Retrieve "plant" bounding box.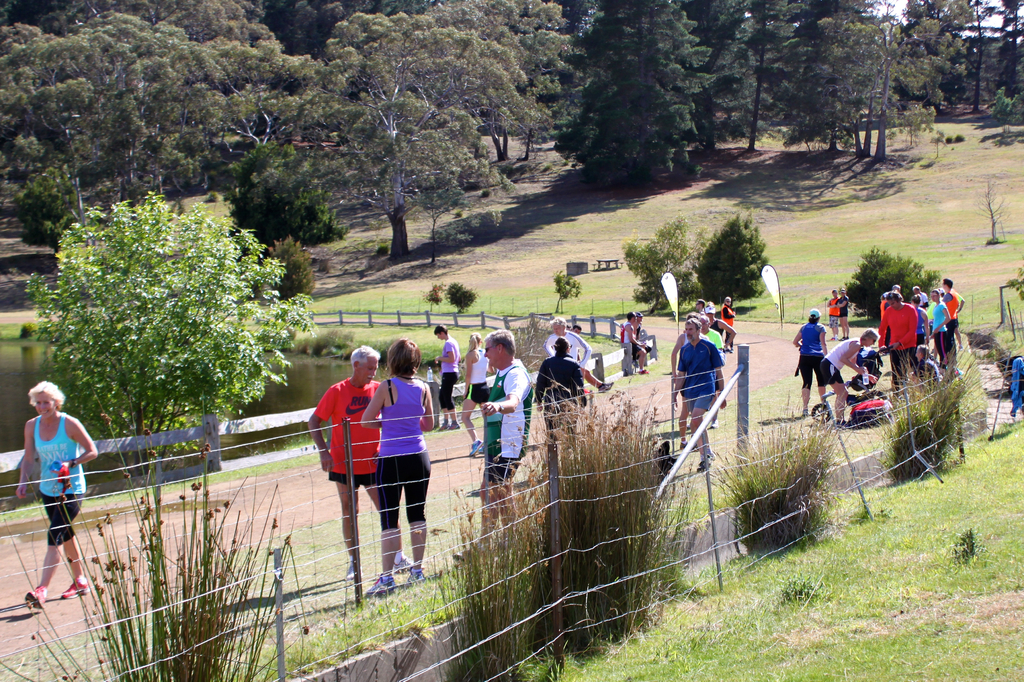
Bounding box: l=838, t=236, r=945, b=329.
